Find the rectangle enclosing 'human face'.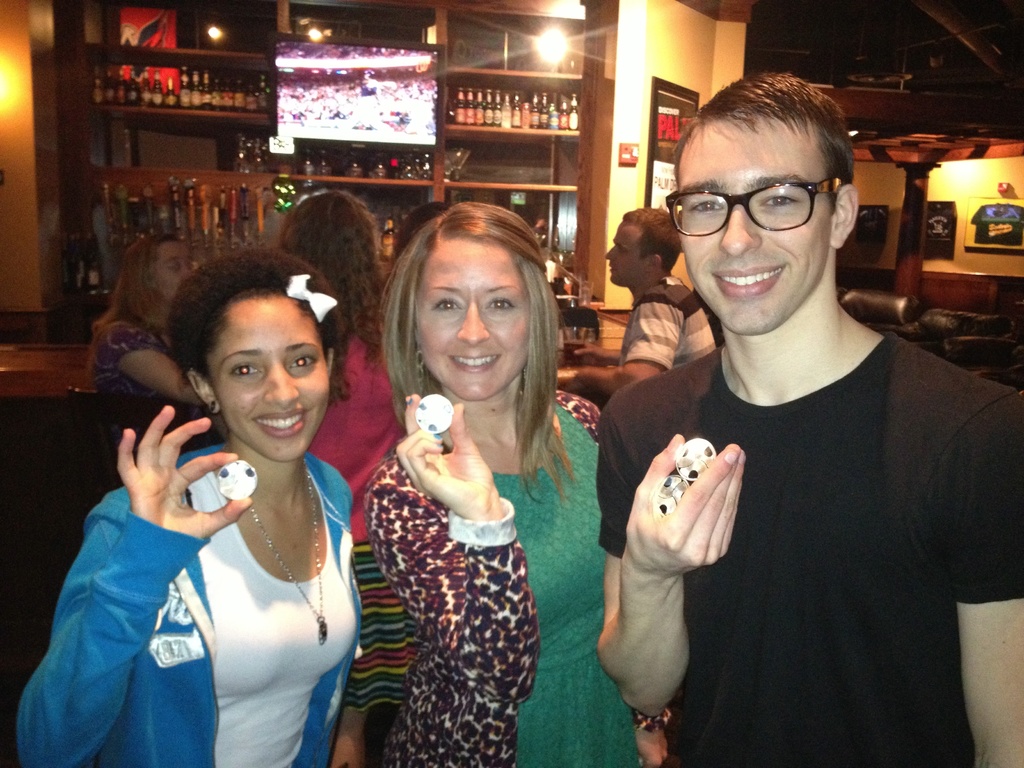
region(600, 214, 648, 289).
